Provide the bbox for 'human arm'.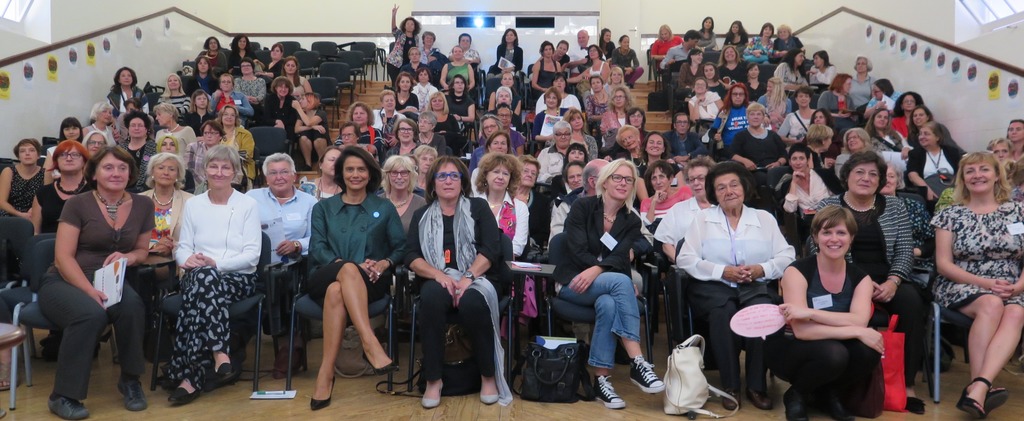
pyautogui.locateOnScreen(535, 148, 550, 182).
